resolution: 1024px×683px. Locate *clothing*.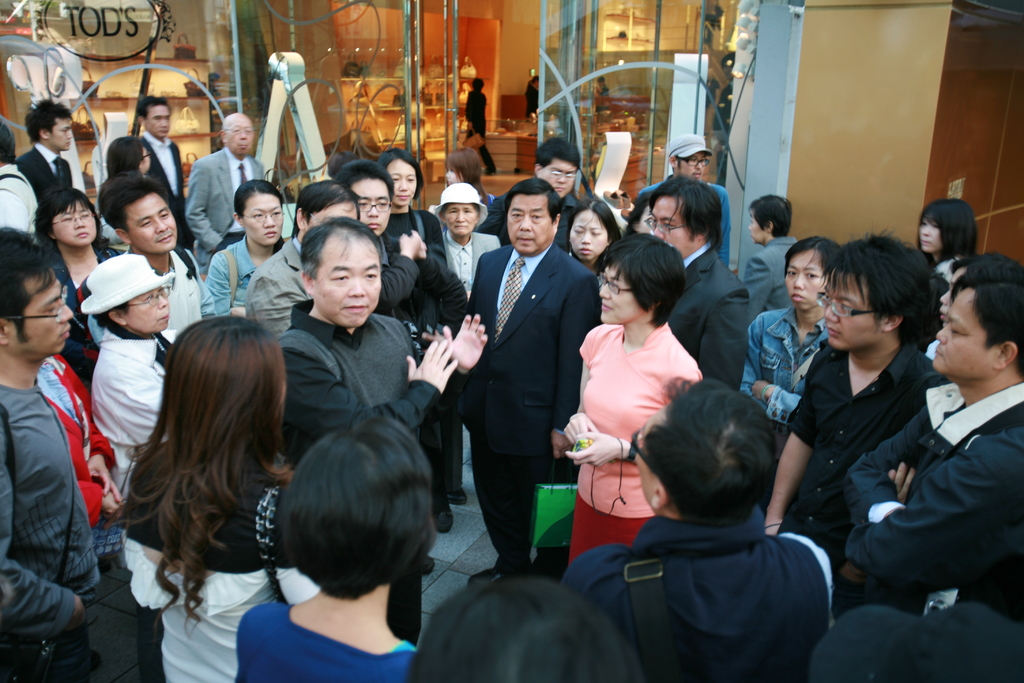
15, 144, 78, 210.
